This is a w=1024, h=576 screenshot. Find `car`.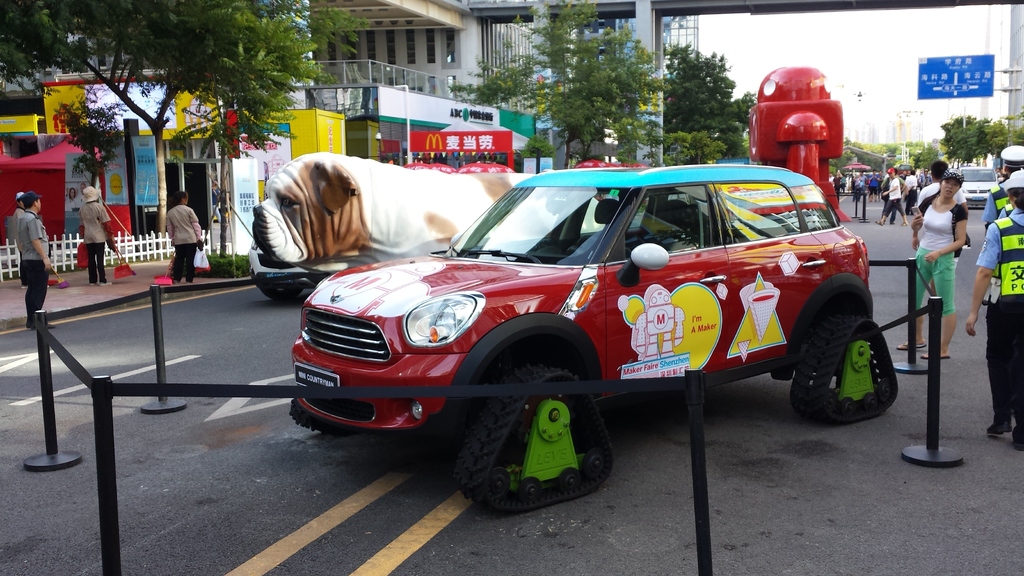
Bounding box: [293,164,881,468].
